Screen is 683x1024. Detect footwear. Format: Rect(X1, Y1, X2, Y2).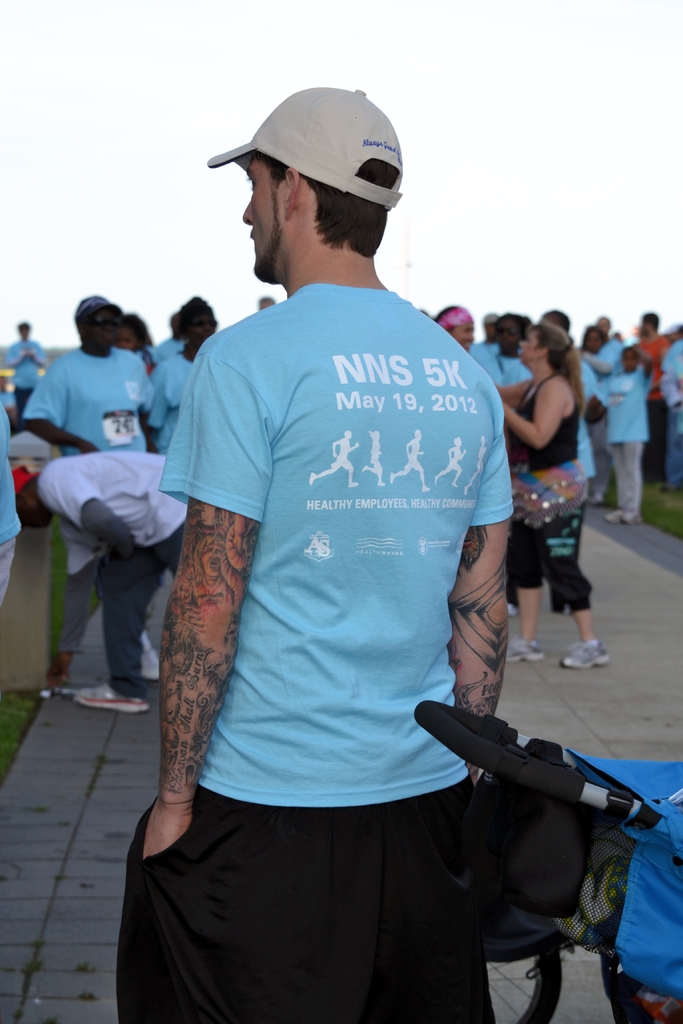
Rect(144, 650, 160, 681).
